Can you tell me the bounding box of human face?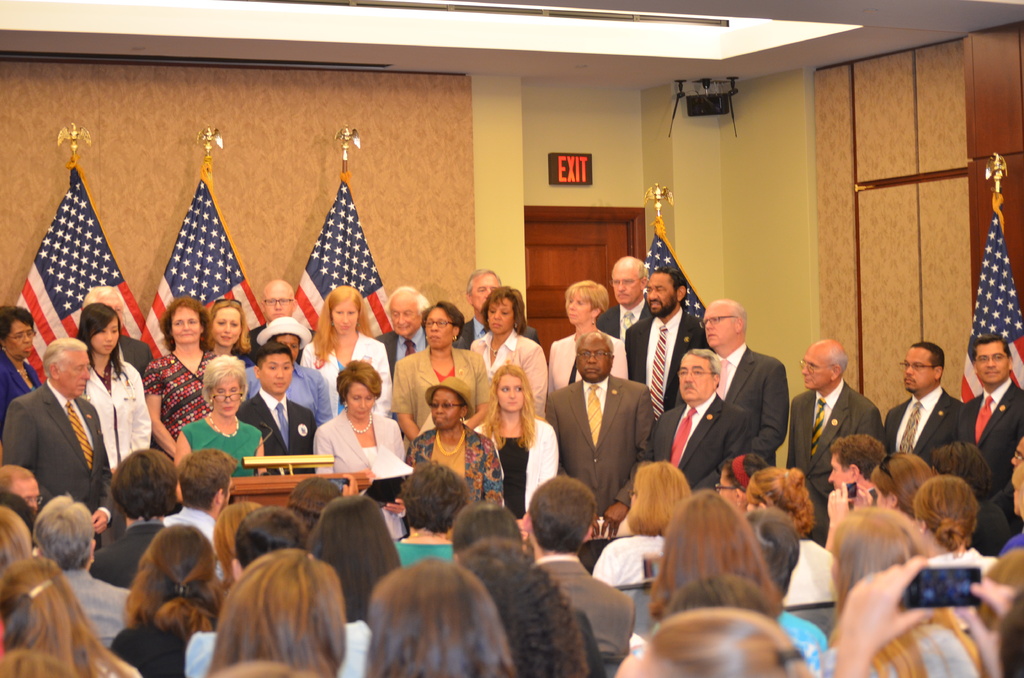
<bbox>94, 291, 122, 320</bbox>.
